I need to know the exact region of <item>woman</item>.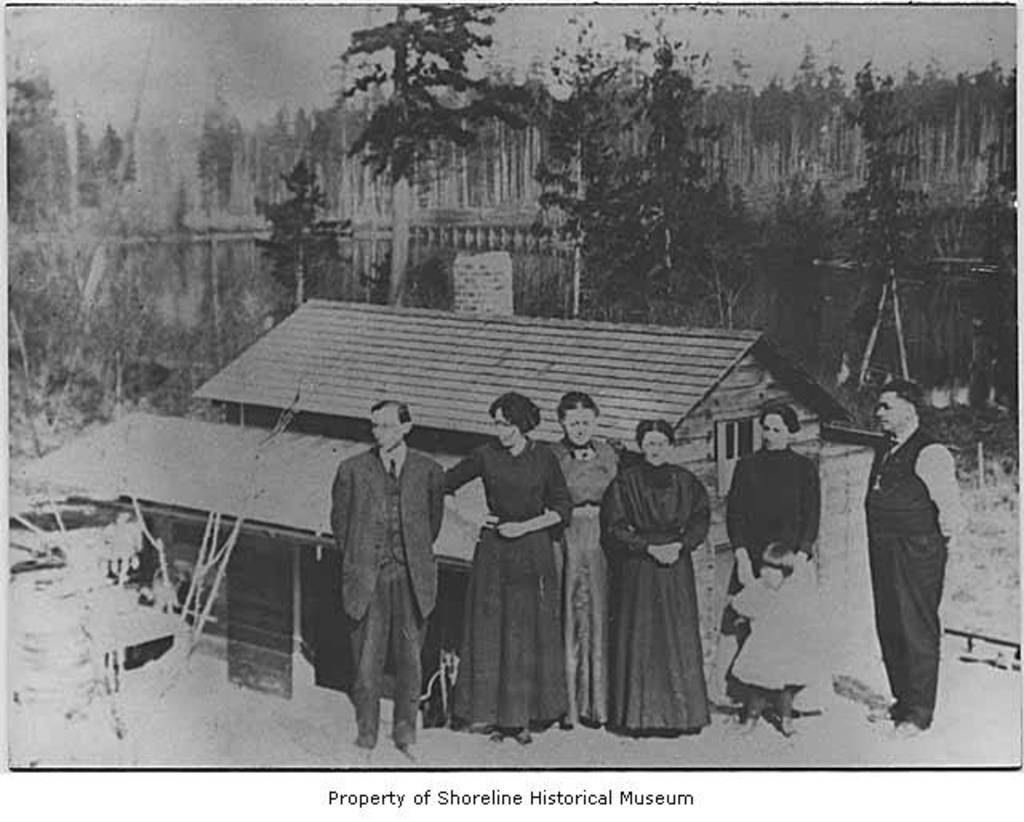
Region: (549,390,626,726).
